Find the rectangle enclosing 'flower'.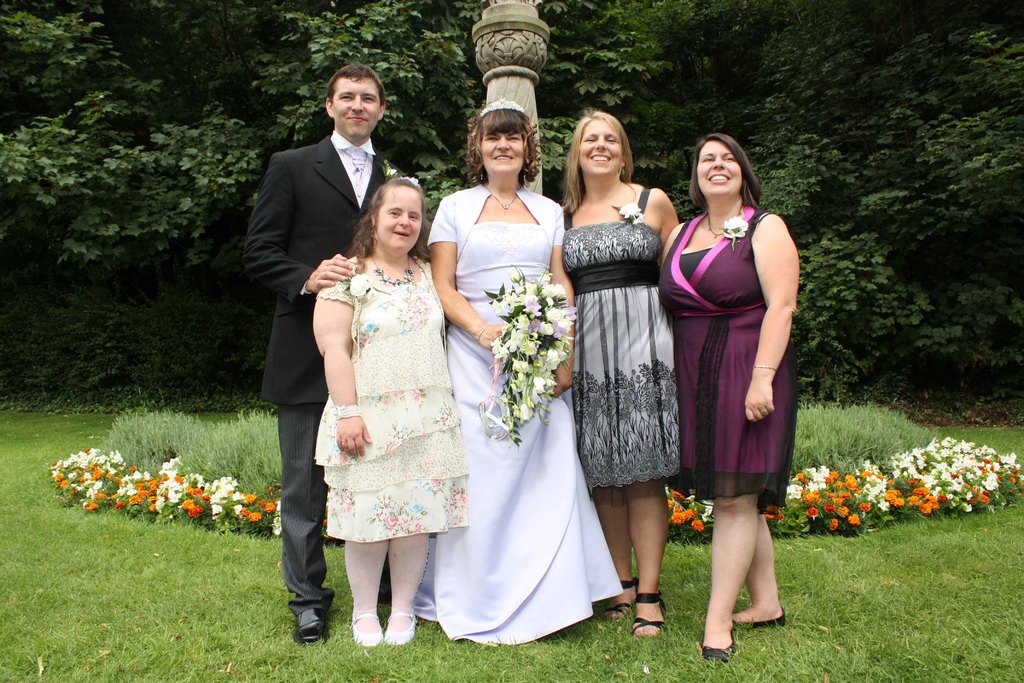
bbox=[617, 202, 646, 224].
